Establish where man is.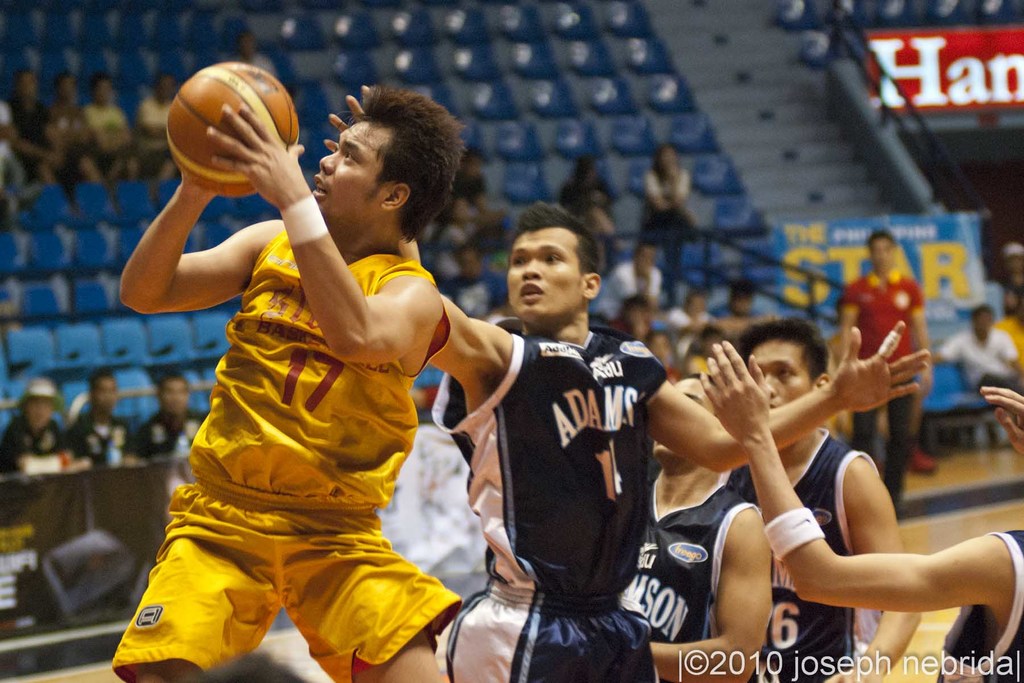
Established at bbox=[59, 366, 158, 475].
